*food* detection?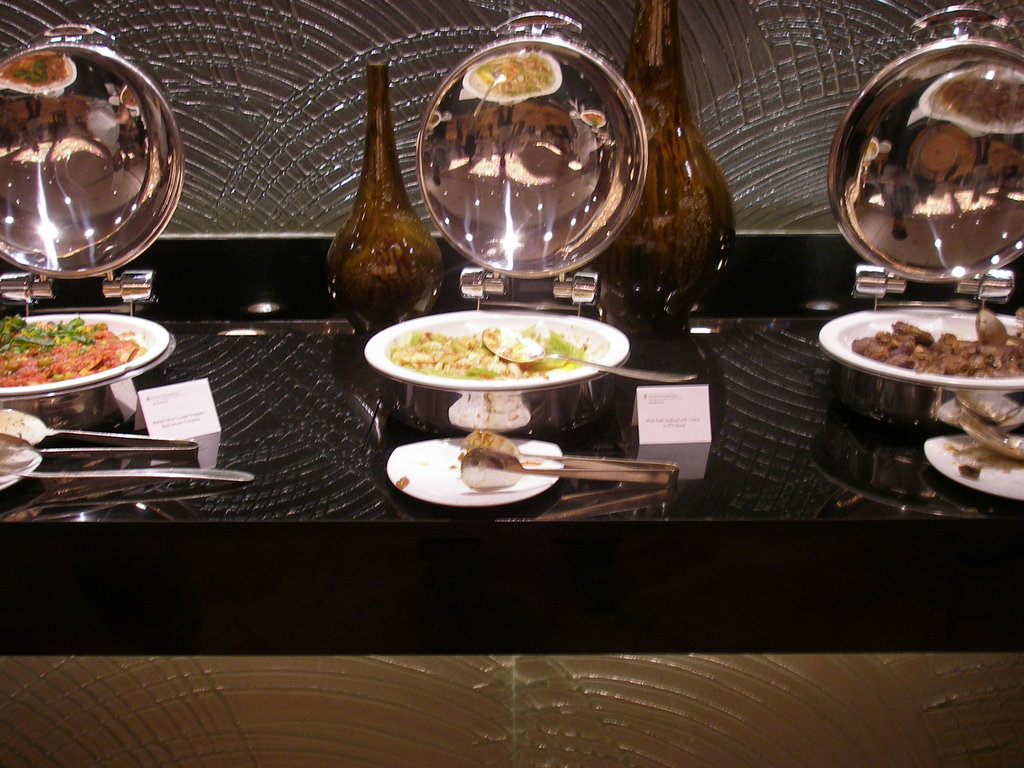
pyautogui.locateOnScreen(18, 298, 140, 376)
